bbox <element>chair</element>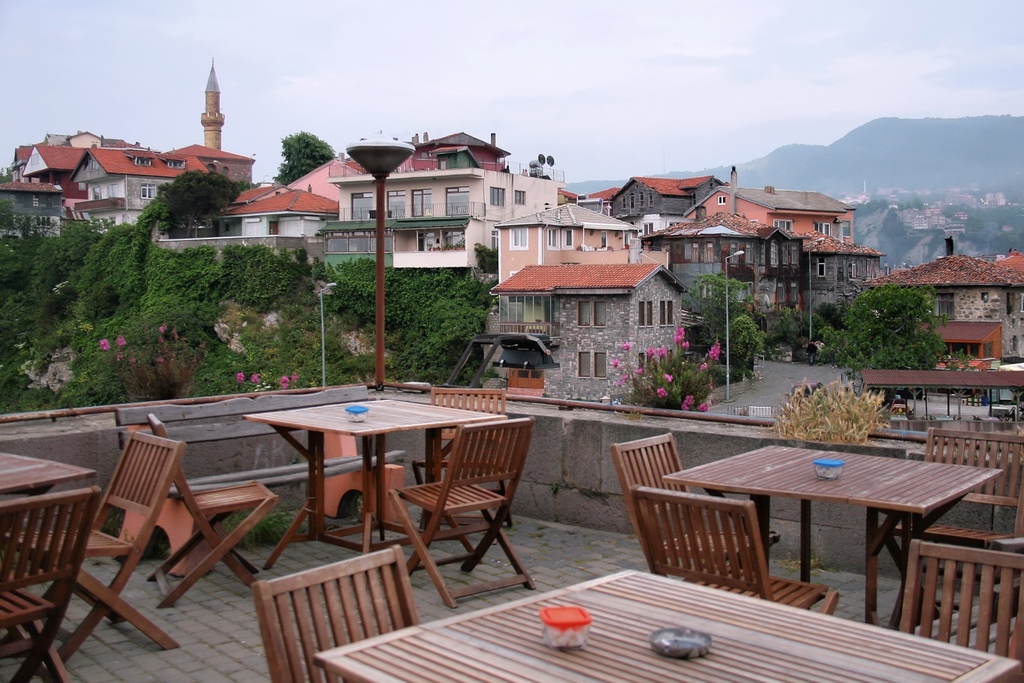
bbox=[611, 434, 764, 567]
